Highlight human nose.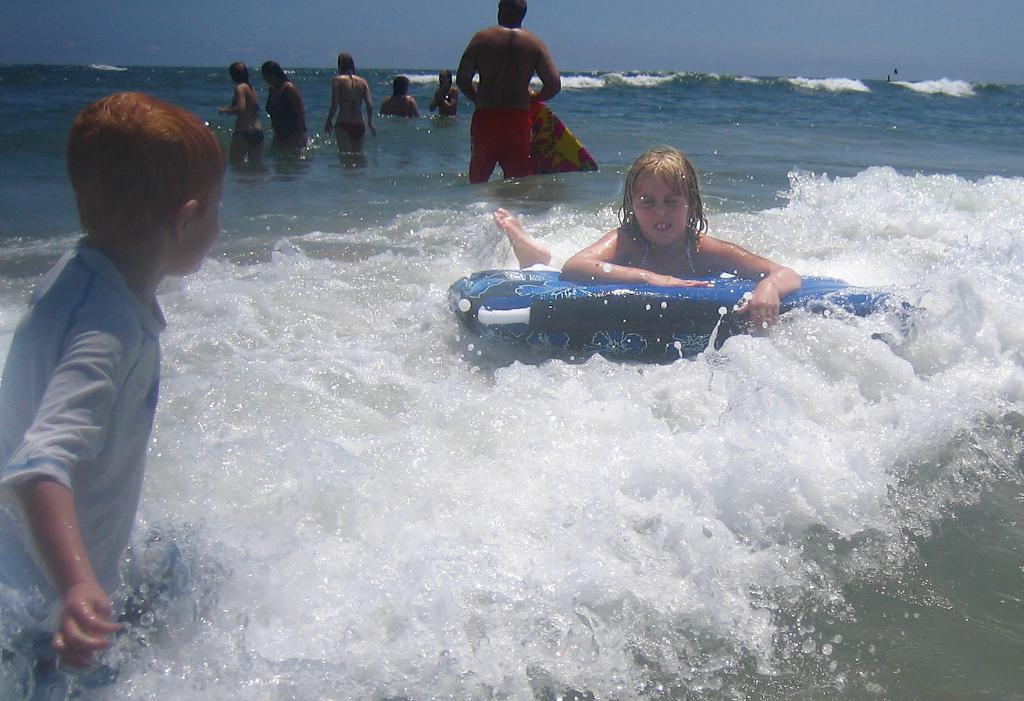
Highlighted region: crop(655, 202, 669, 214).
